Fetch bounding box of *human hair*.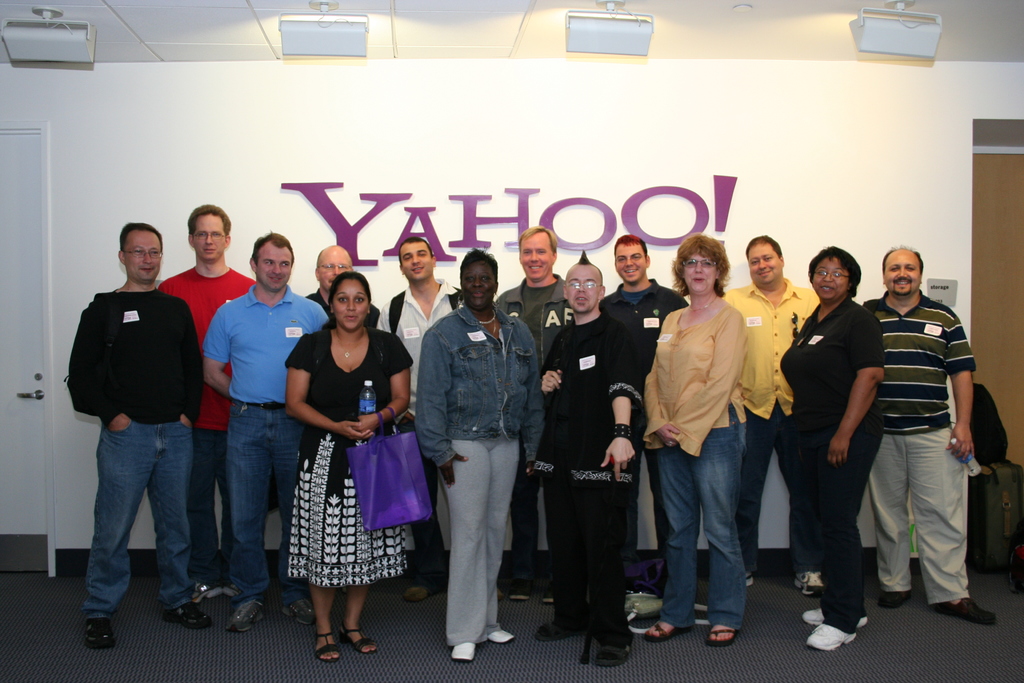
Bbox: box(744, 235, 783, 260).
